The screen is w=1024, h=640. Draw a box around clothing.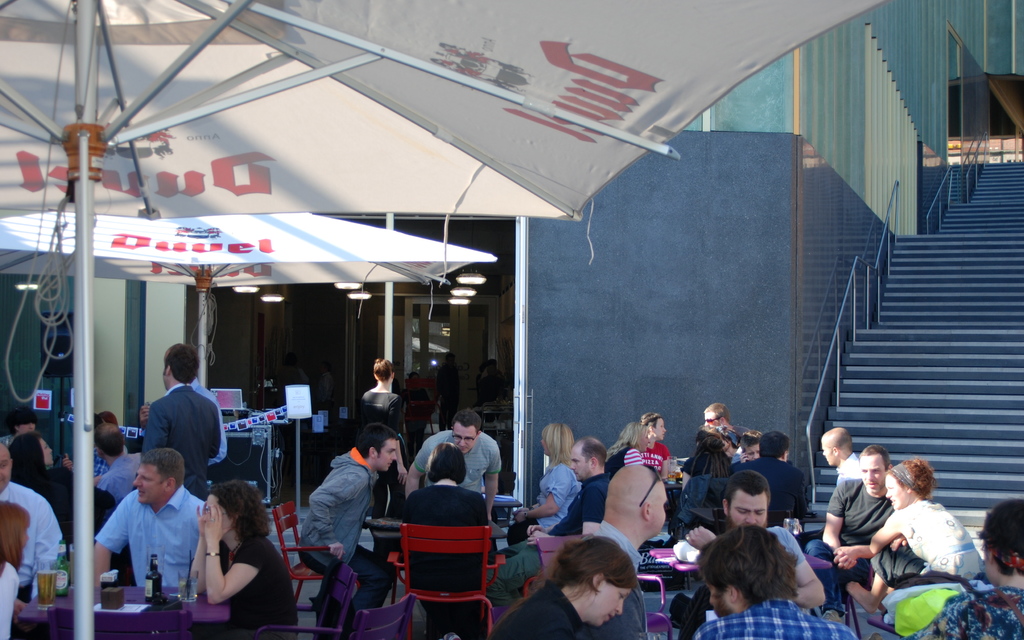
<region>356, 387, 399, 497</region>.
